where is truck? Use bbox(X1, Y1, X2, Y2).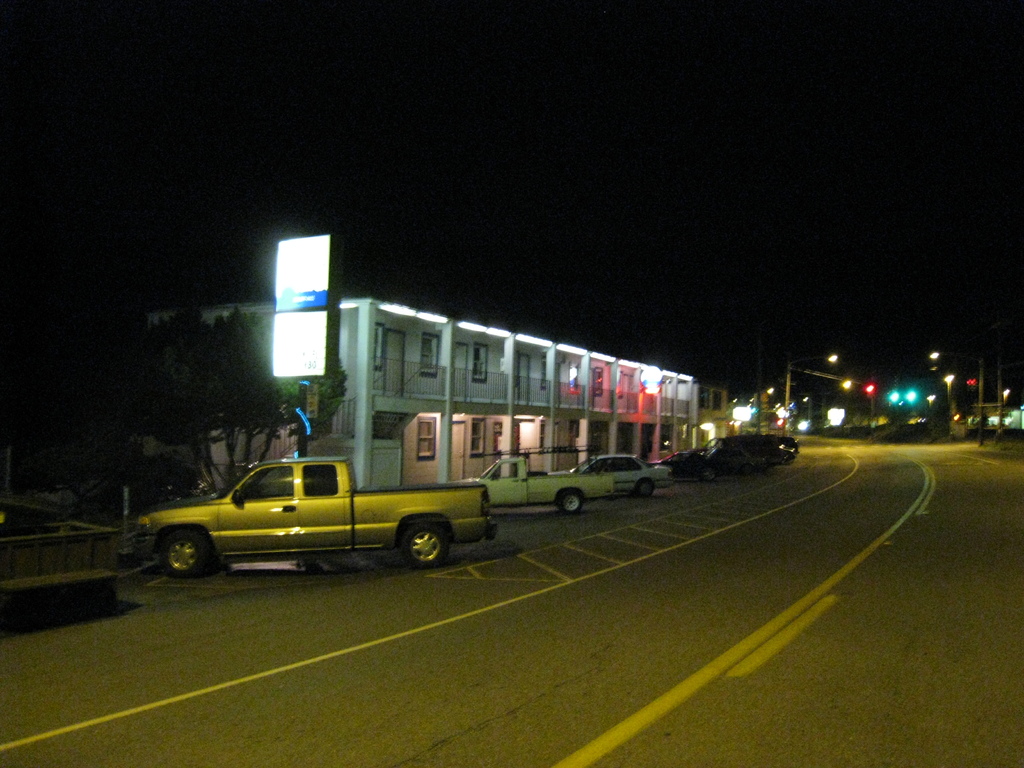
bbox(453, 451, 620, 515).
